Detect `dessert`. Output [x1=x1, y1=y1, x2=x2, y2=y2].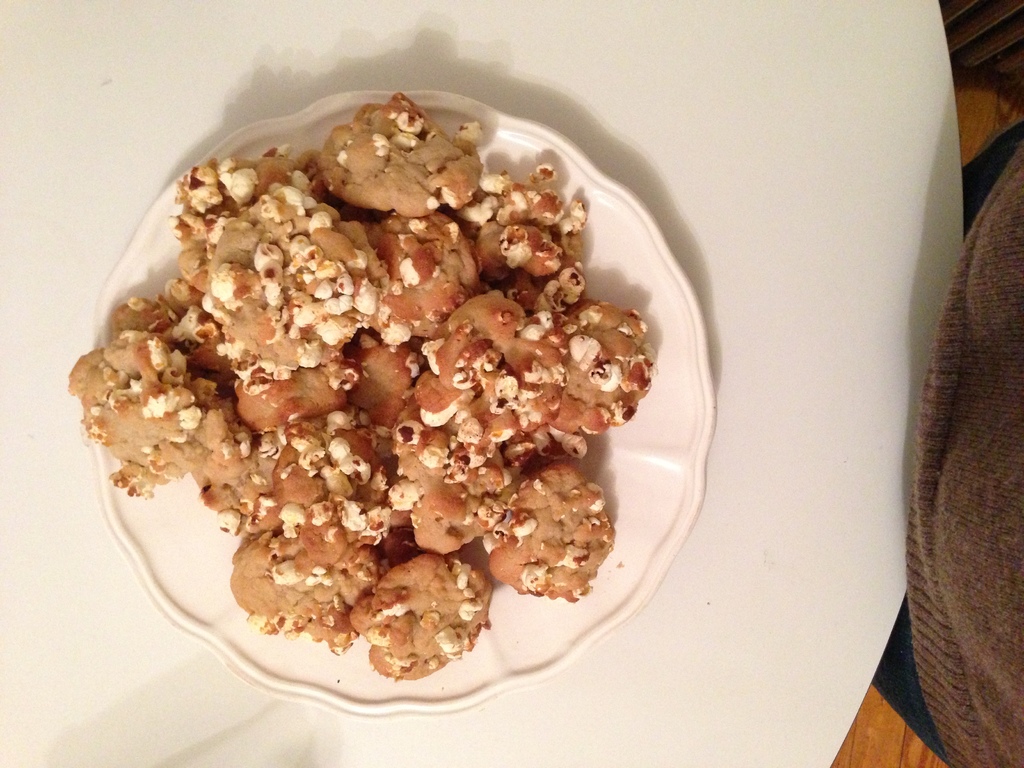
[x1=406, y1=289, x2=561, y2=441].
